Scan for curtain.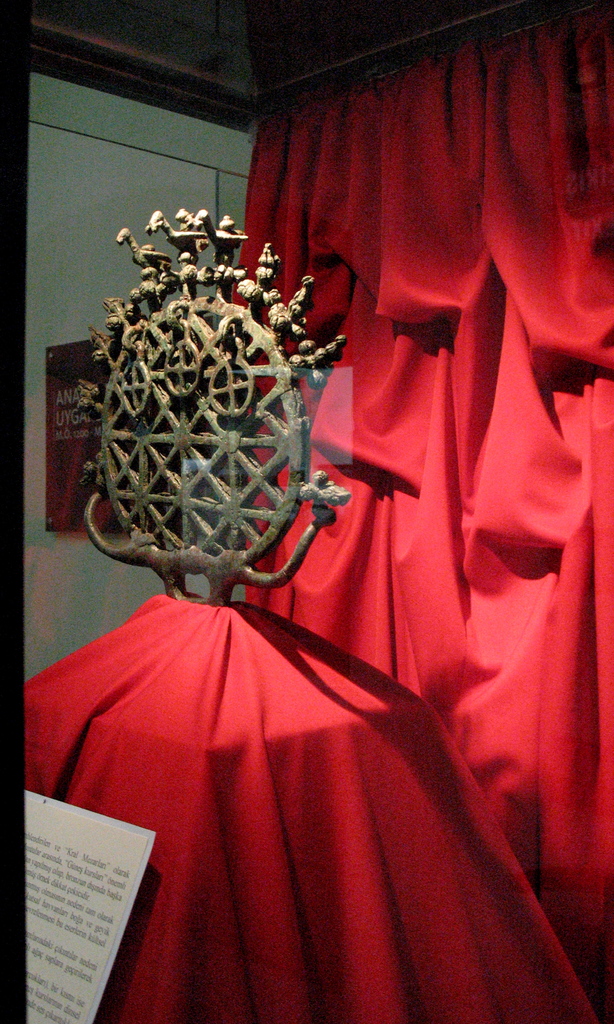
Scan result: <box>232,3,613,1023</box>.
